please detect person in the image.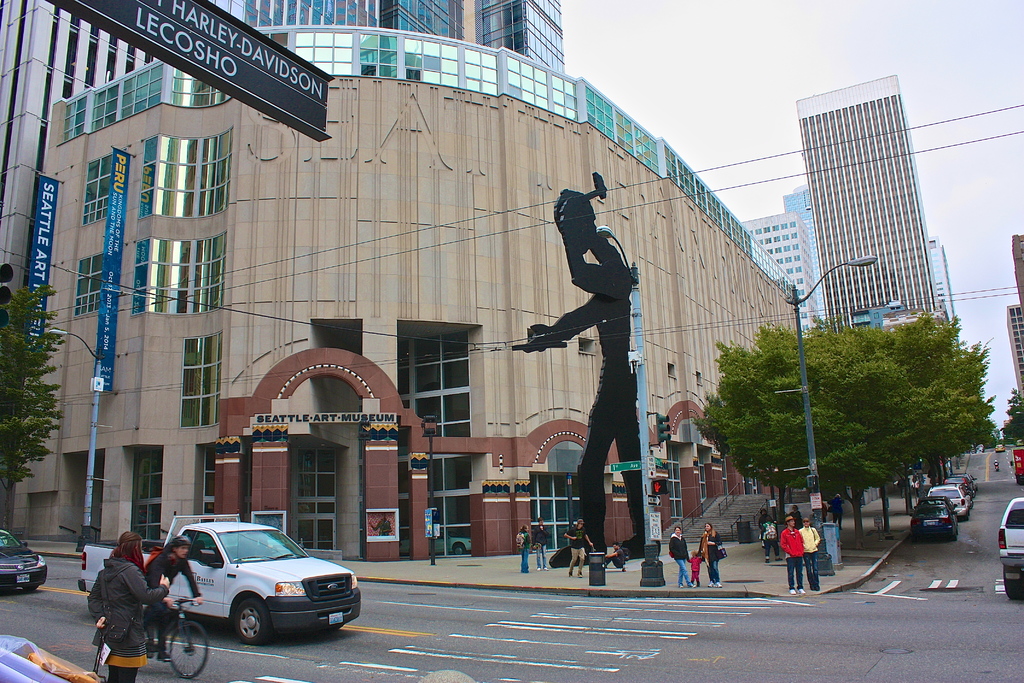
box=[138, 533, 203, 663].
